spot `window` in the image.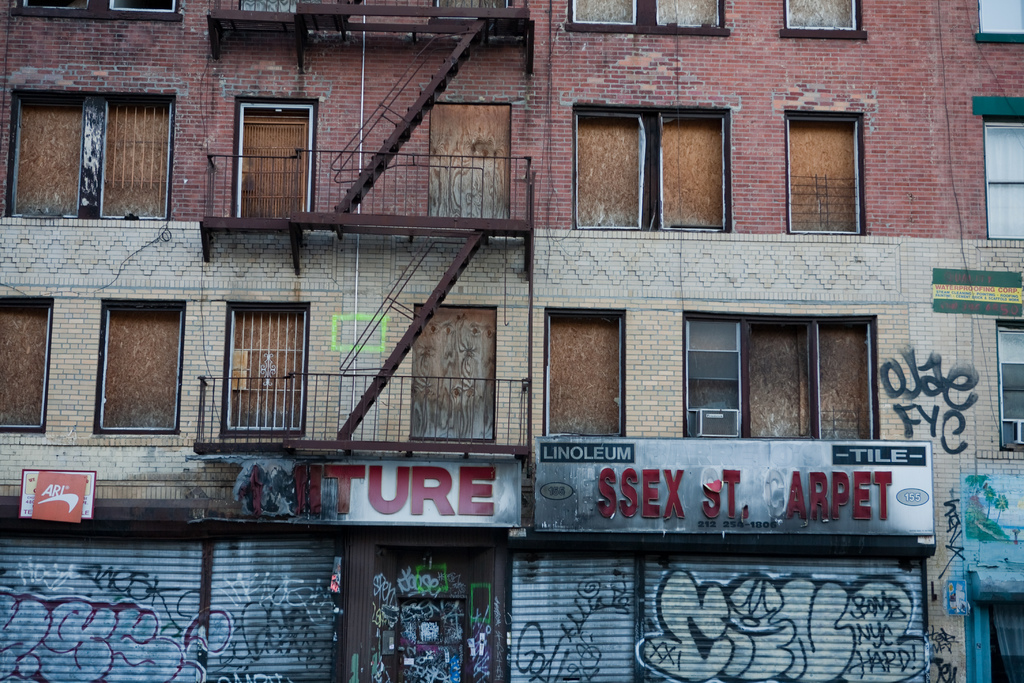
`window` found at [982, 125, 1023, 245].
